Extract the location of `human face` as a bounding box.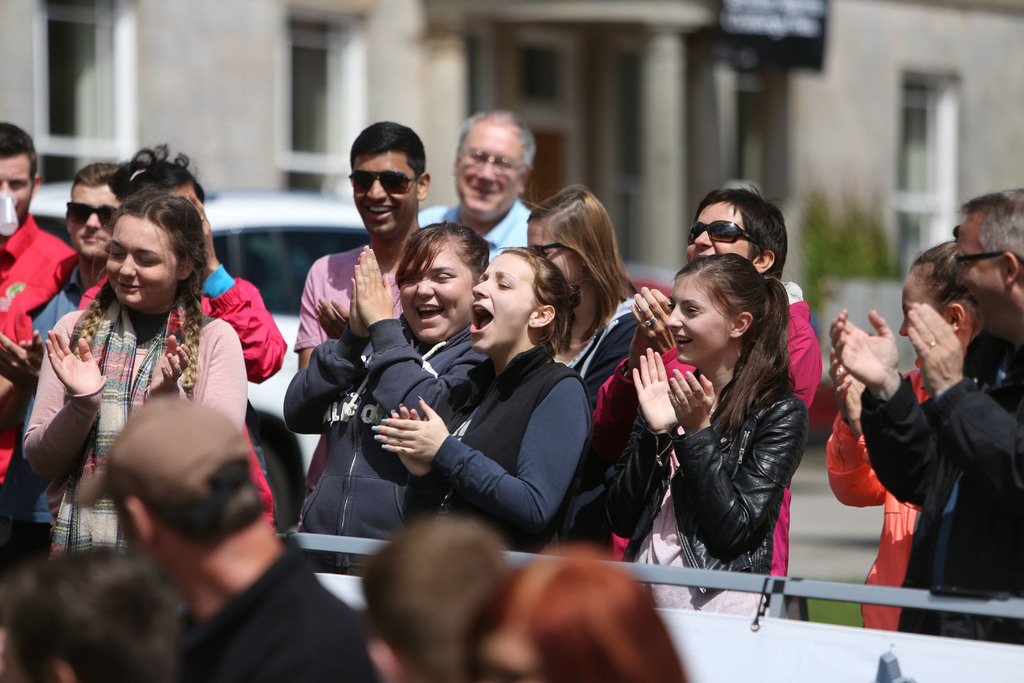
<region>454, 128, 524, 215</region>.
